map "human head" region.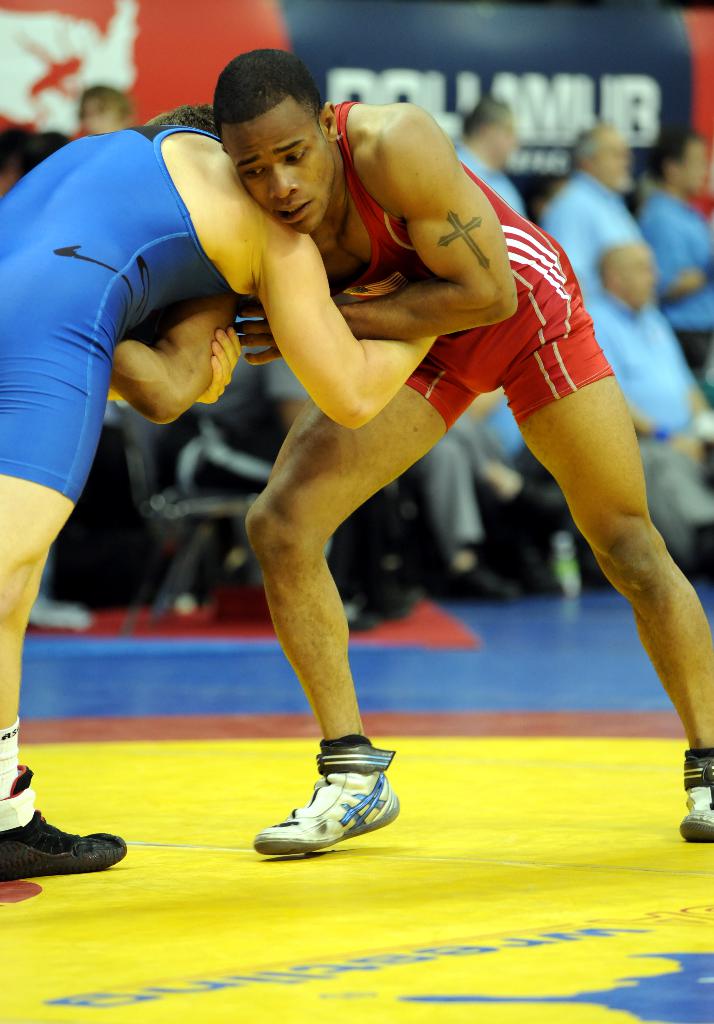
Mapped to l=470, t=104, r=520, b=162.
